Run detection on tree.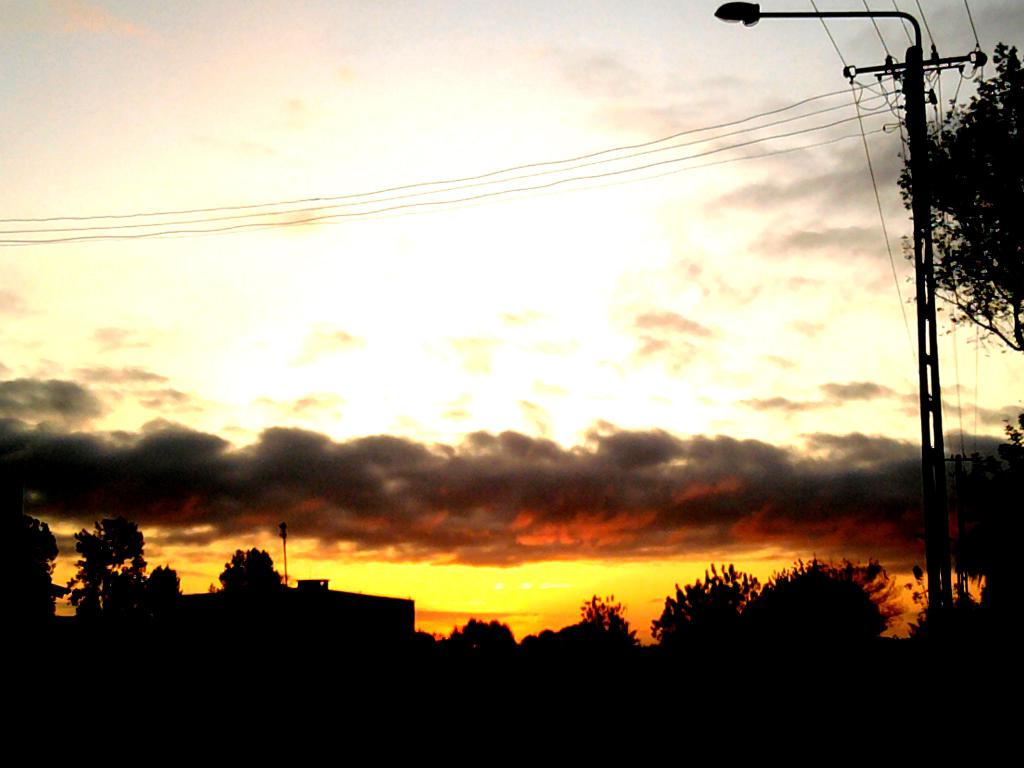
Result: select_region(891, 43, 1023, 373).
